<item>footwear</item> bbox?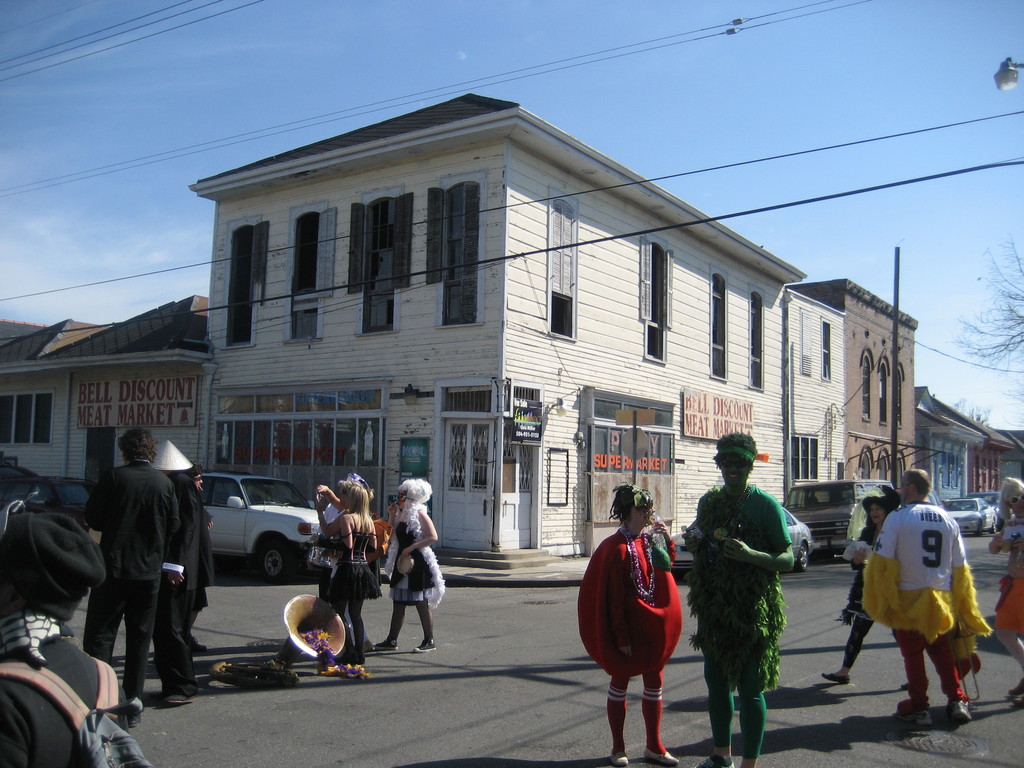
126/696/146/717
